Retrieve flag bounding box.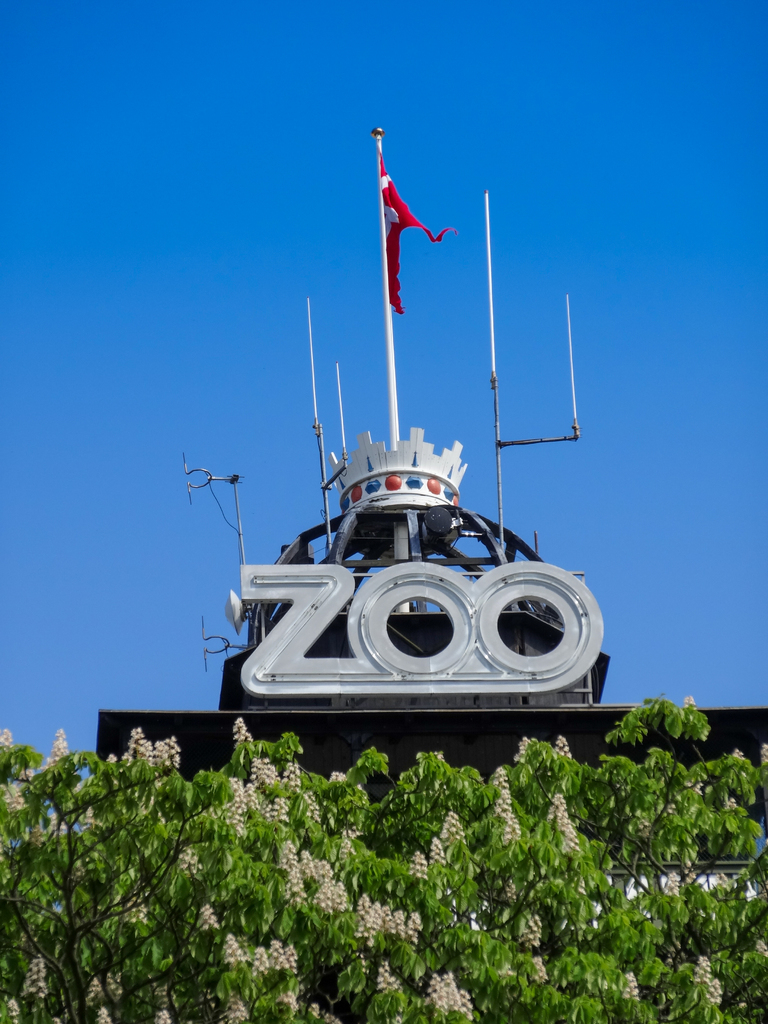
Bounding box: <bbox>380, 151, 453, 328</bbox>.
